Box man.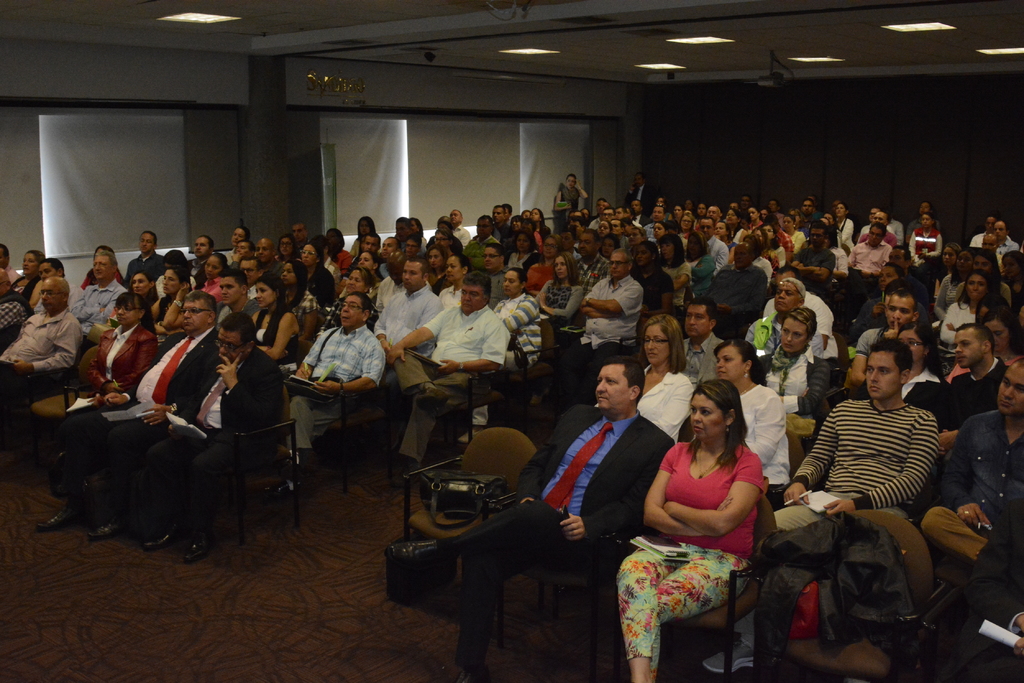
<region>375, 261, 446, 349</region>.
